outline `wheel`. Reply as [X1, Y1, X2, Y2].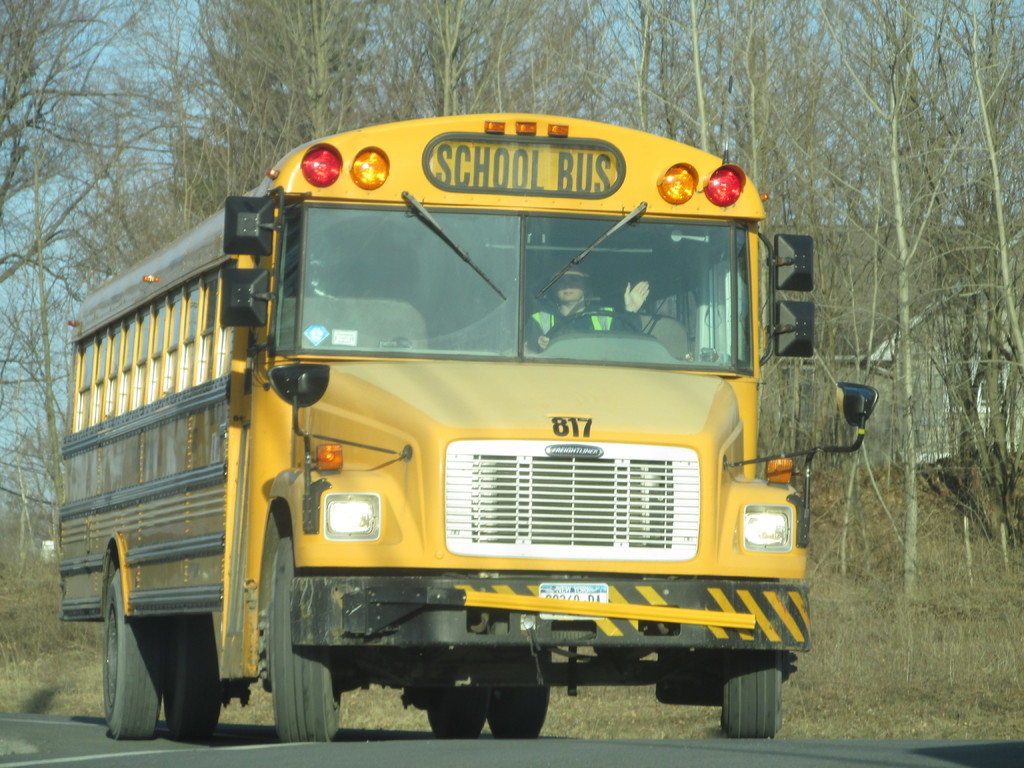
[482, 685, 555, 736].
